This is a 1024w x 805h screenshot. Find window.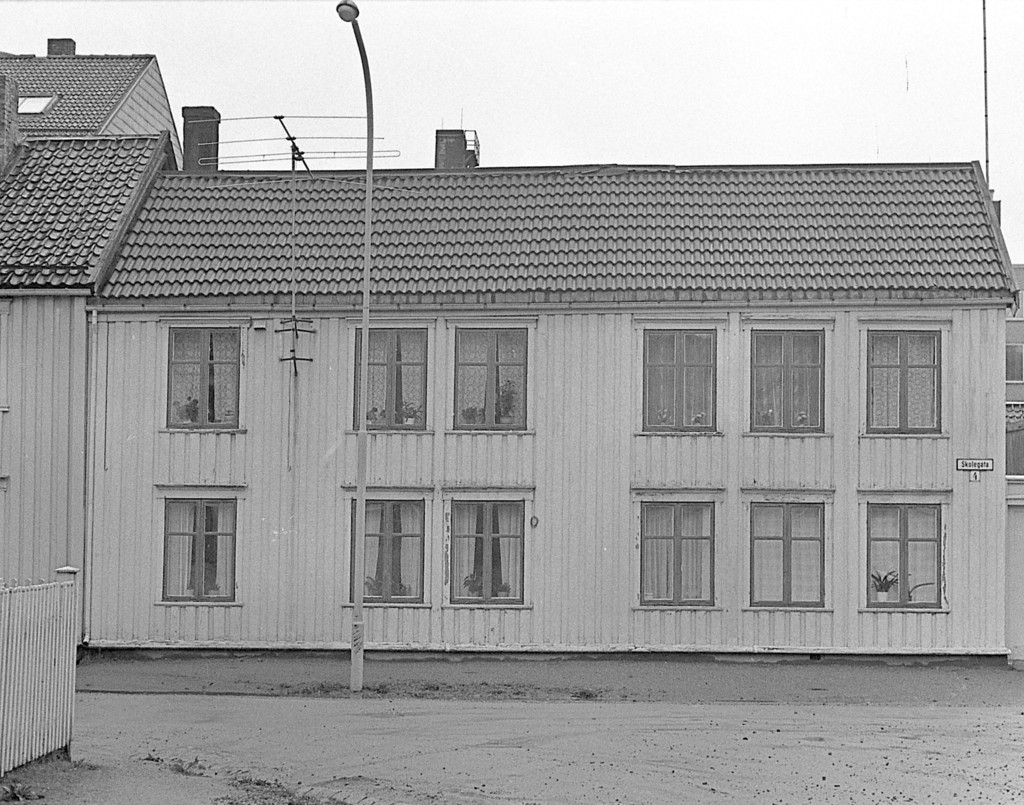
Bounding box: select_region(628, 482, 724, 614).
